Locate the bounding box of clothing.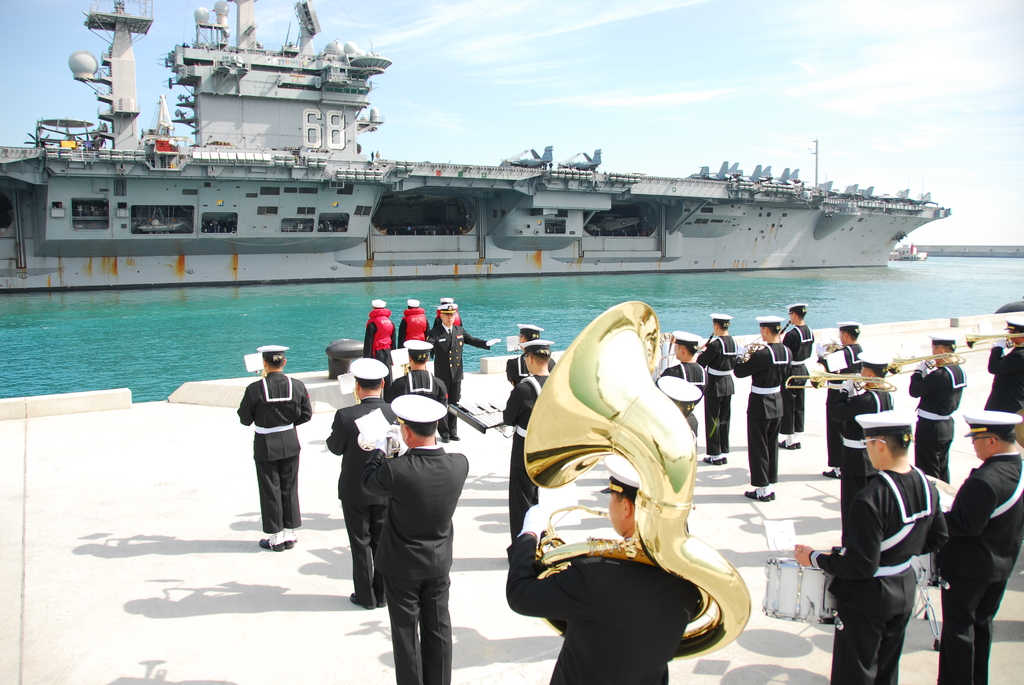
Bounding box: detection(910, 361, 963, 479).
